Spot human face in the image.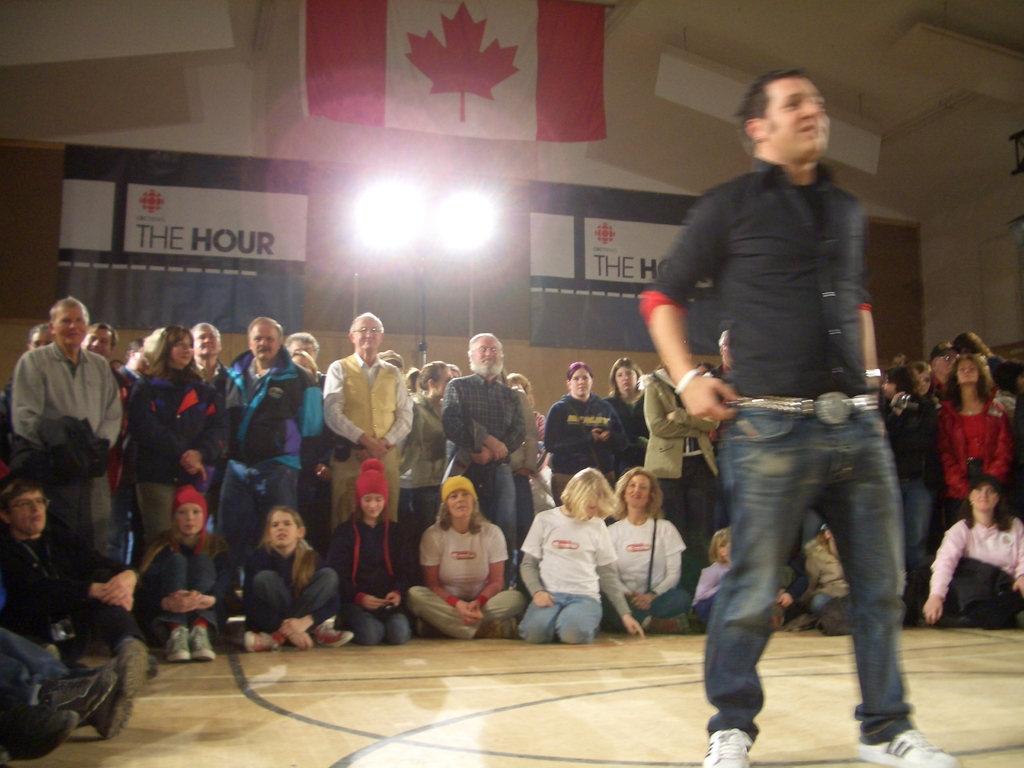
human face found at (left=573, top=371, right=589, bottom=400).
